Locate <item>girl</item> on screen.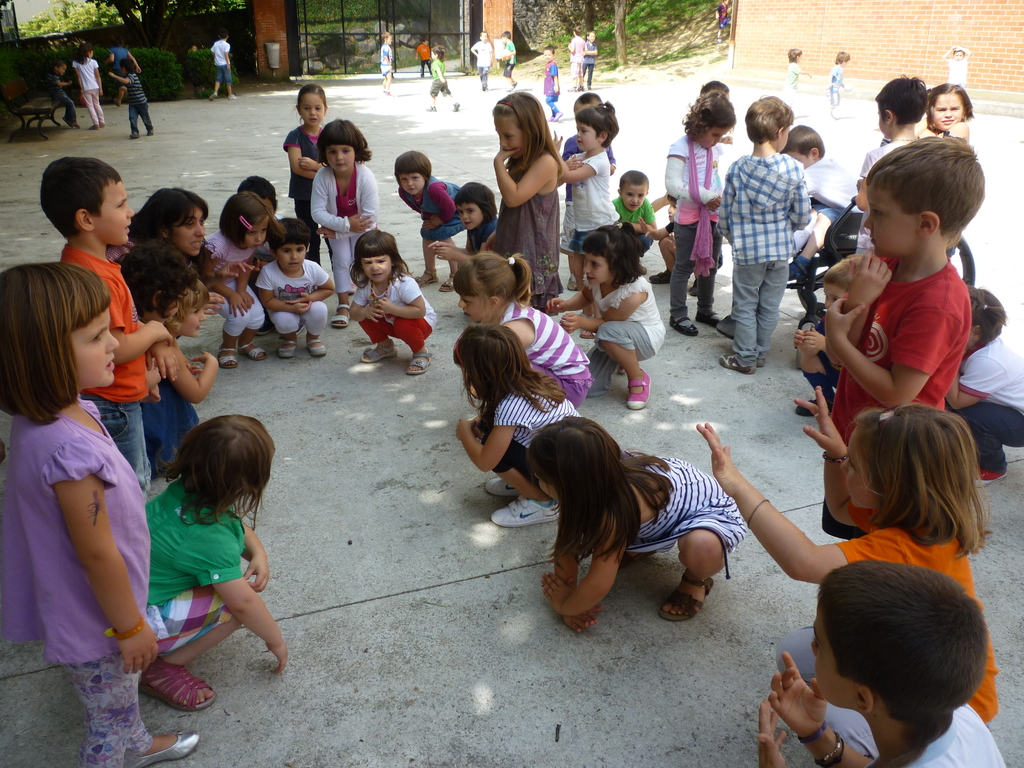
On screen at (left=691, top=382, right=992, bottom=730).
